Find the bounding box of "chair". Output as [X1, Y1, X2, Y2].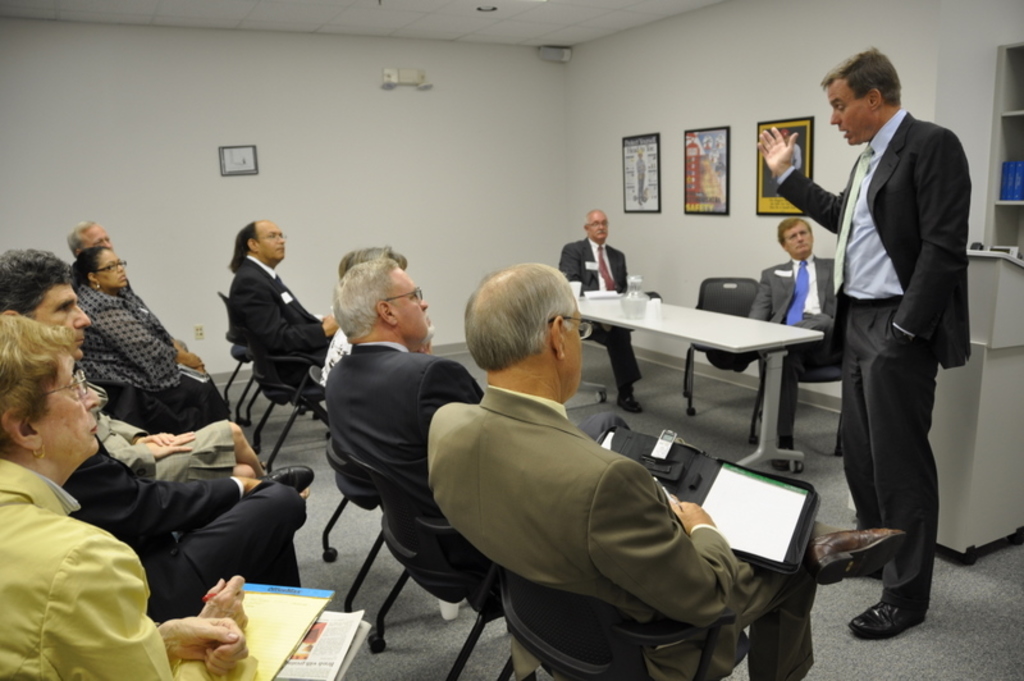
[342, 452, 476, 648].
